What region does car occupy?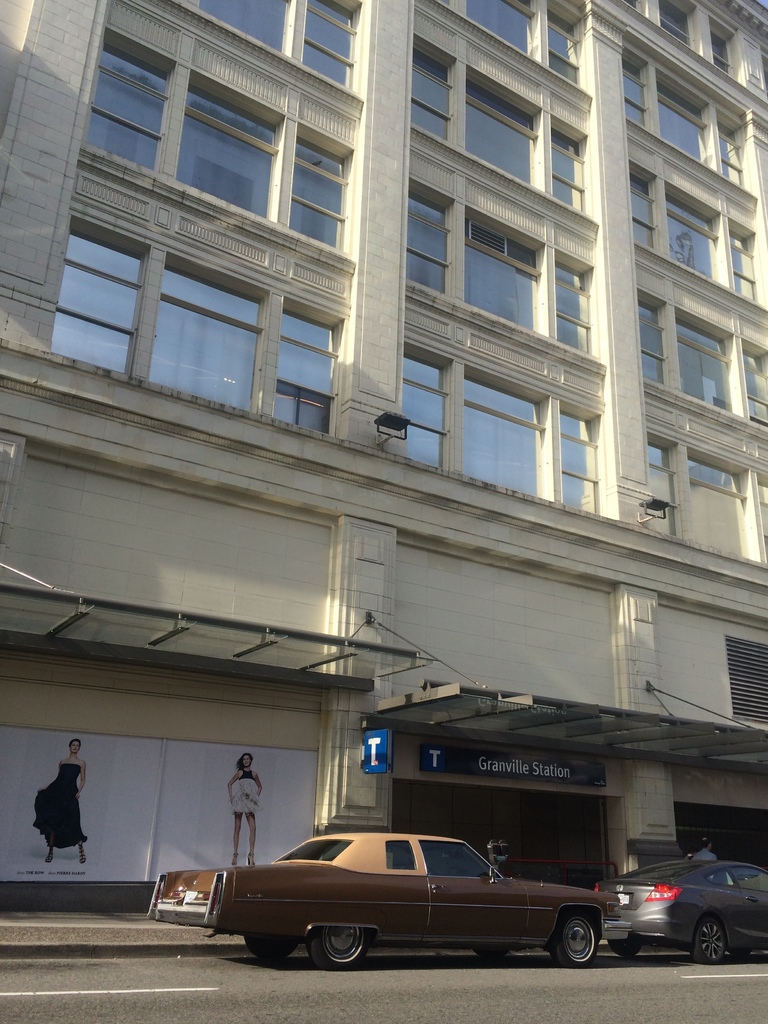
[137, 827, 616, 967].
